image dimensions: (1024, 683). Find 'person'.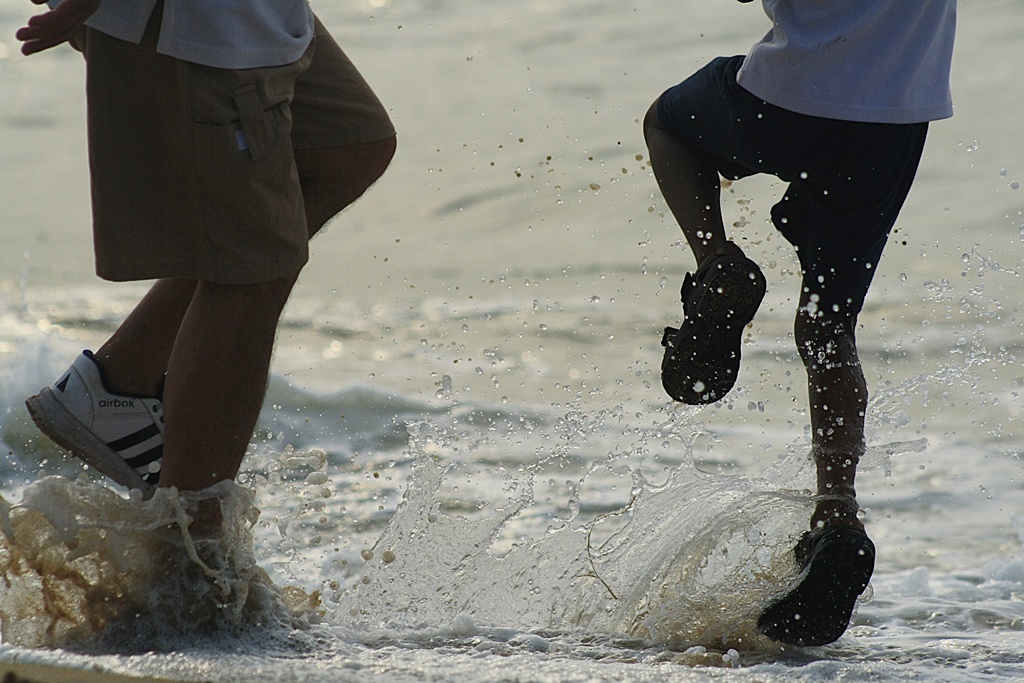
left=11, top=0, right=400, bottom=606.
